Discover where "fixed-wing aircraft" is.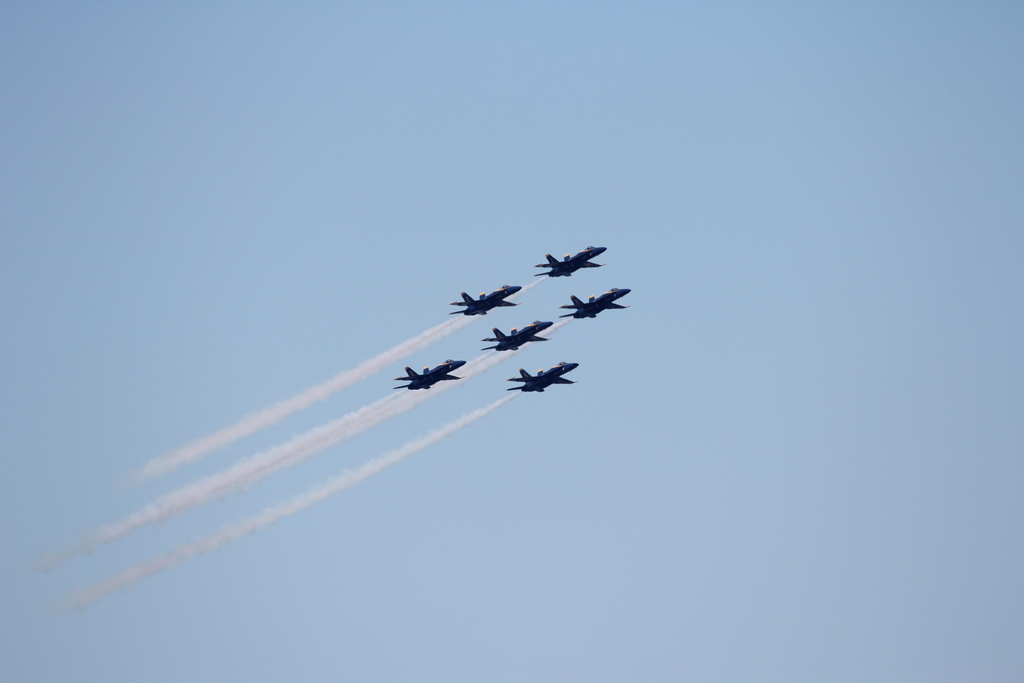
Discovered at bbox=(534, 246, 609, 277).
